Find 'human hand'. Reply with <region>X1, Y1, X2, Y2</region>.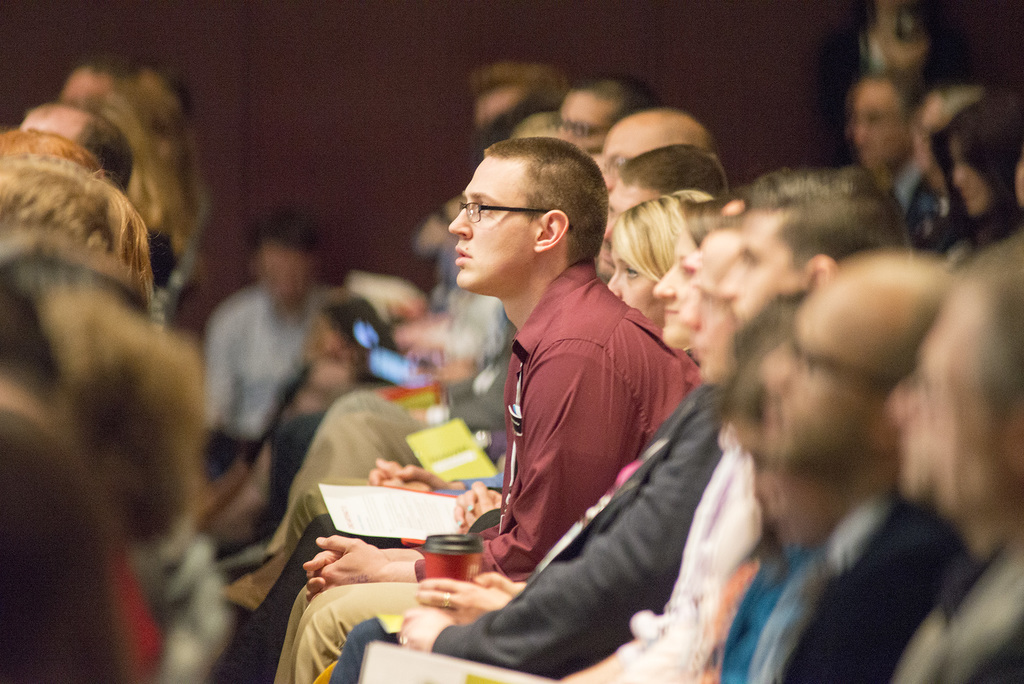
<region>454, 485, 504, 529</region>.
